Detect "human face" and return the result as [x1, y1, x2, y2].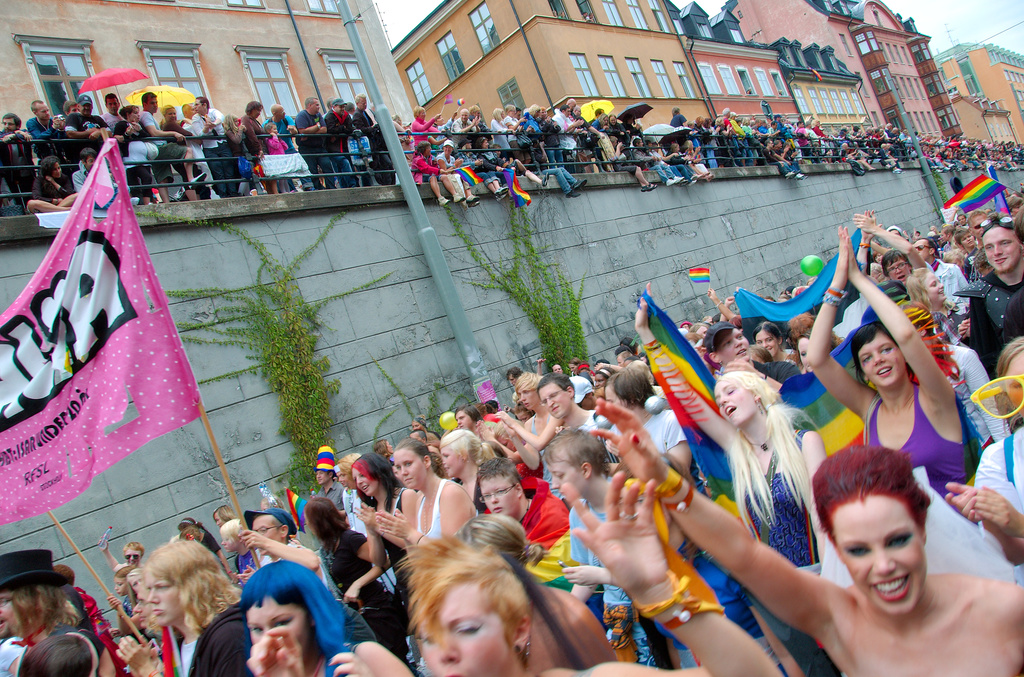
[145, 566, 177, 629].
